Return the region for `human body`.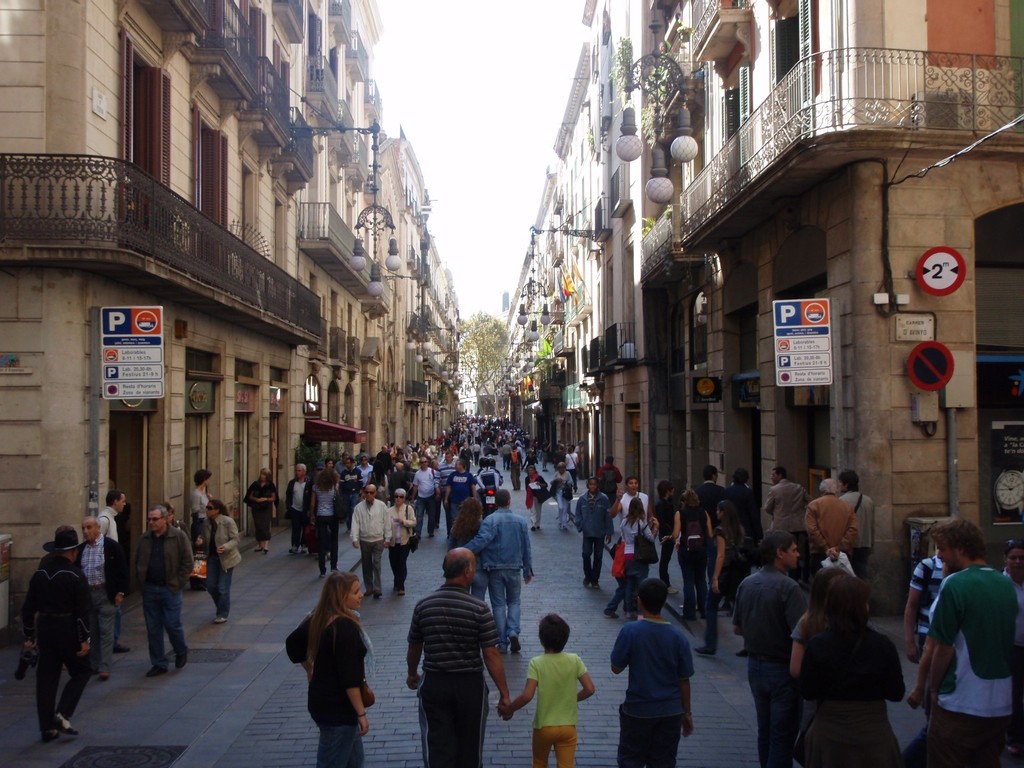
75/517/125/672.
